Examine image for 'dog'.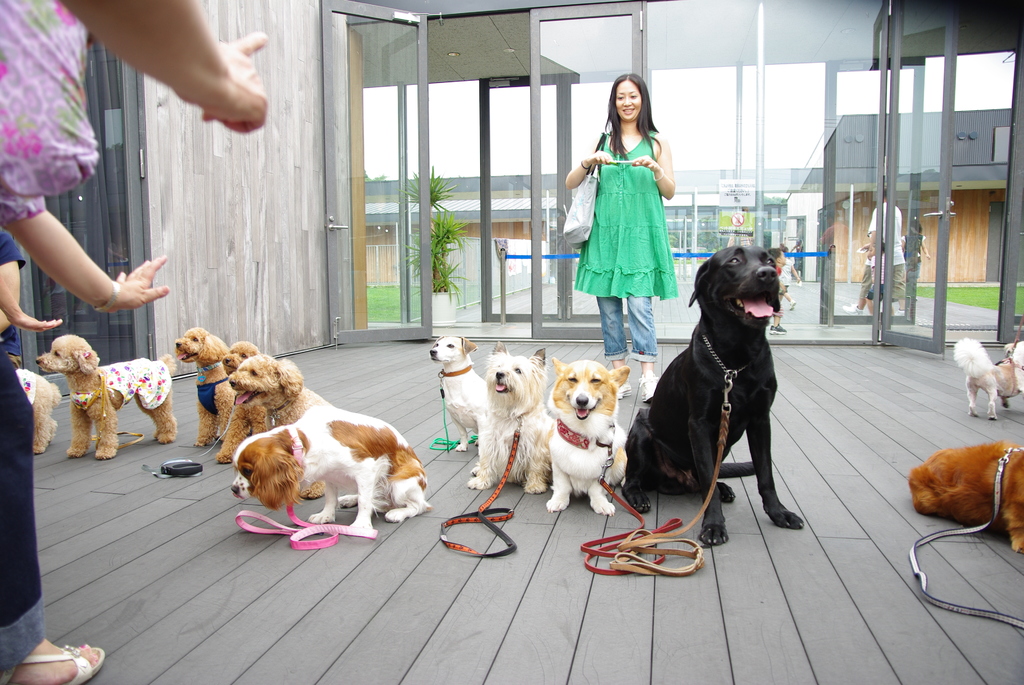
Examination result: [left=175, top=324, right=232, bottom=445].
